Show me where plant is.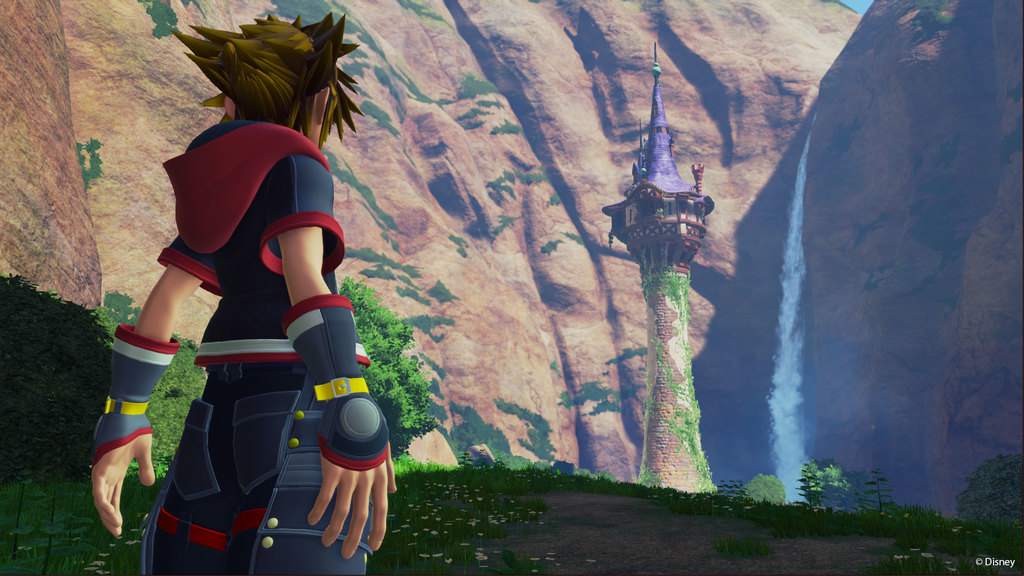
plant is at 180, 0, 207, 22.
